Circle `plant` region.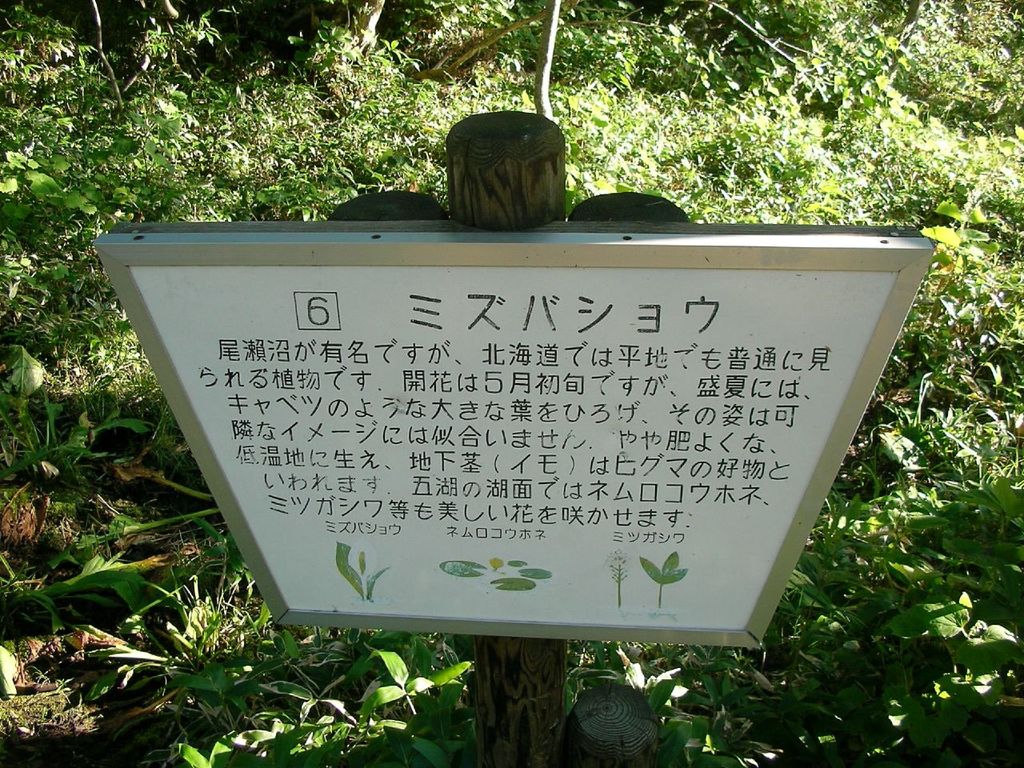
Region: box=[90, 576, 303, 738].
